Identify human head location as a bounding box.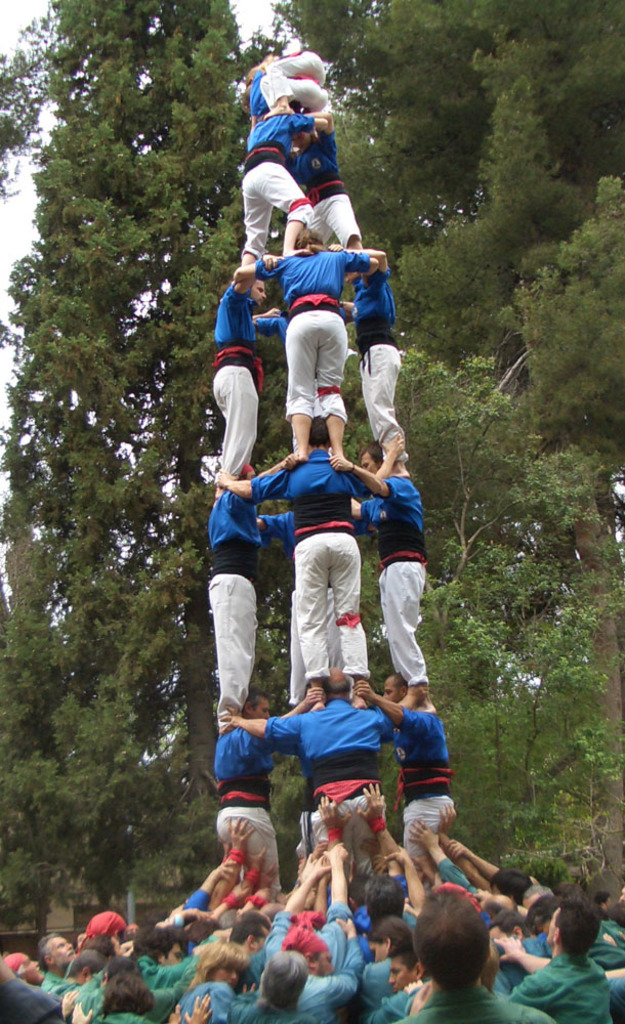
594, 890, 609, 911.
